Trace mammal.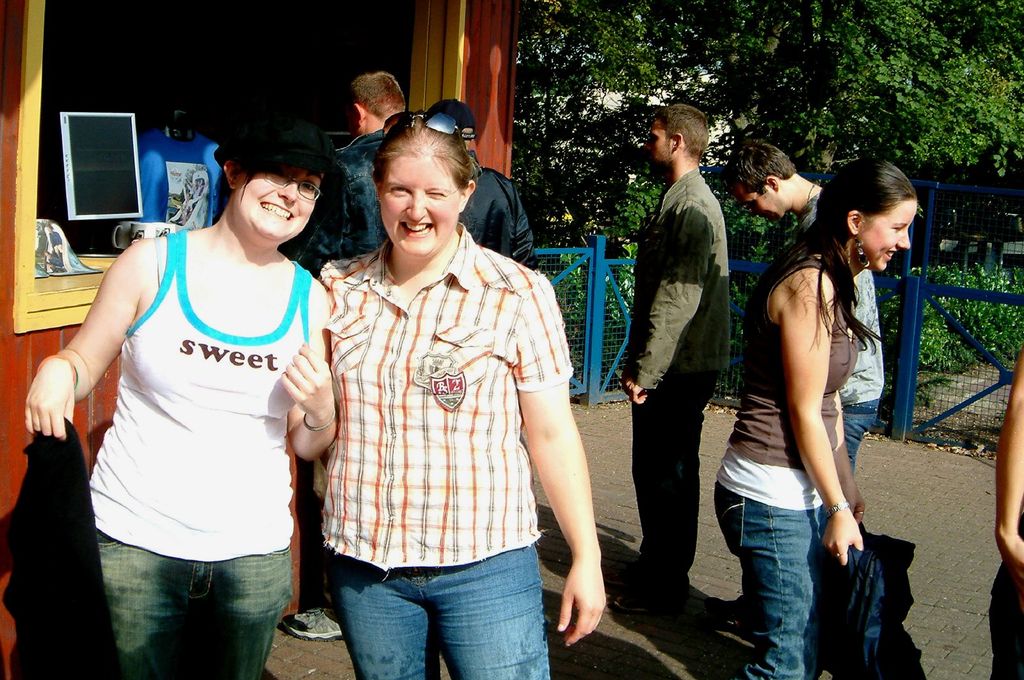
Traced to 622,104,726,612.
